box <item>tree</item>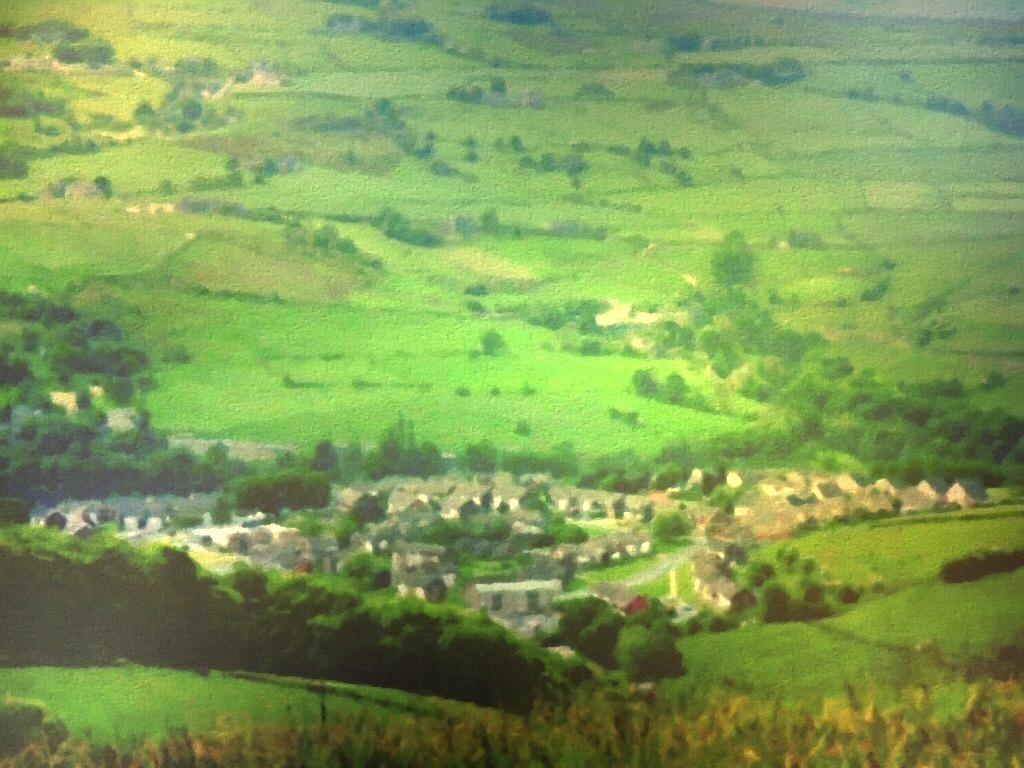
646/509/689/542
